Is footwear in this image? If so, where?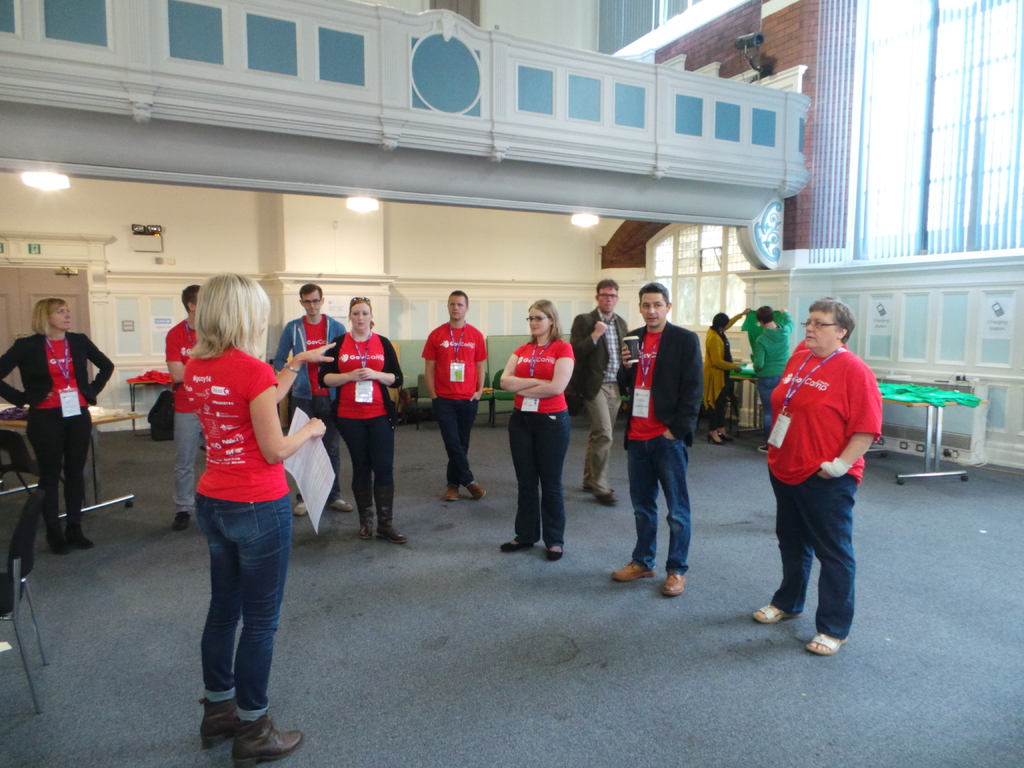
Yes, at (left=607, top=559, right=652, bottom=579).
